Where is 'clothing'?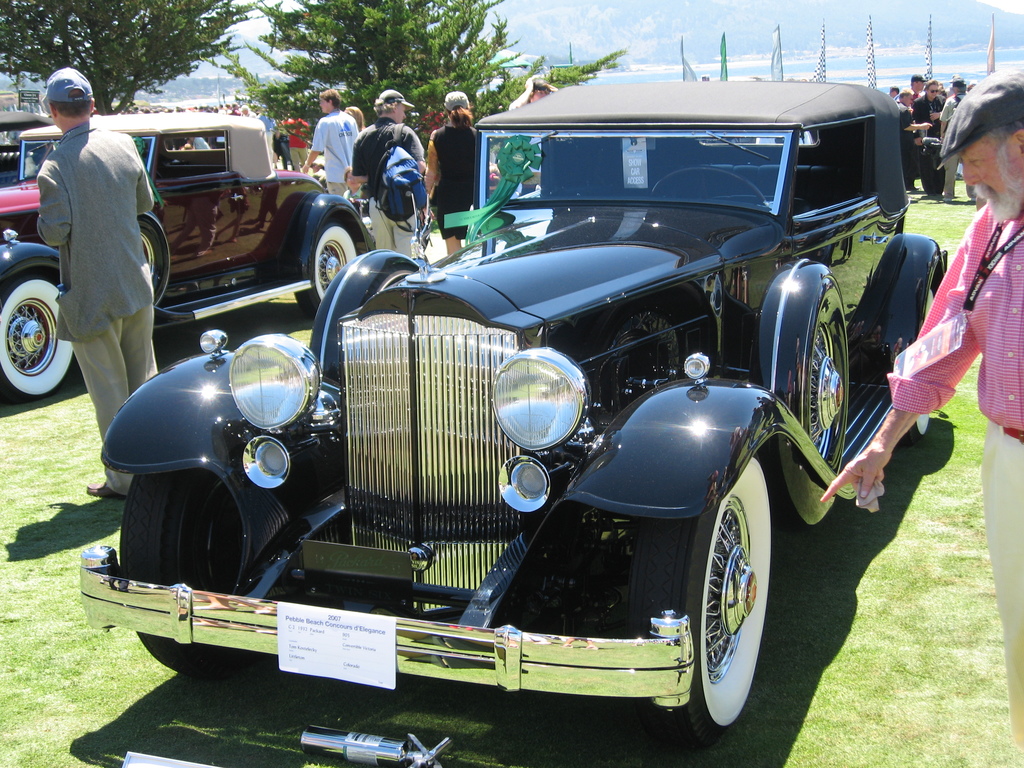
[279,118,311,166].
